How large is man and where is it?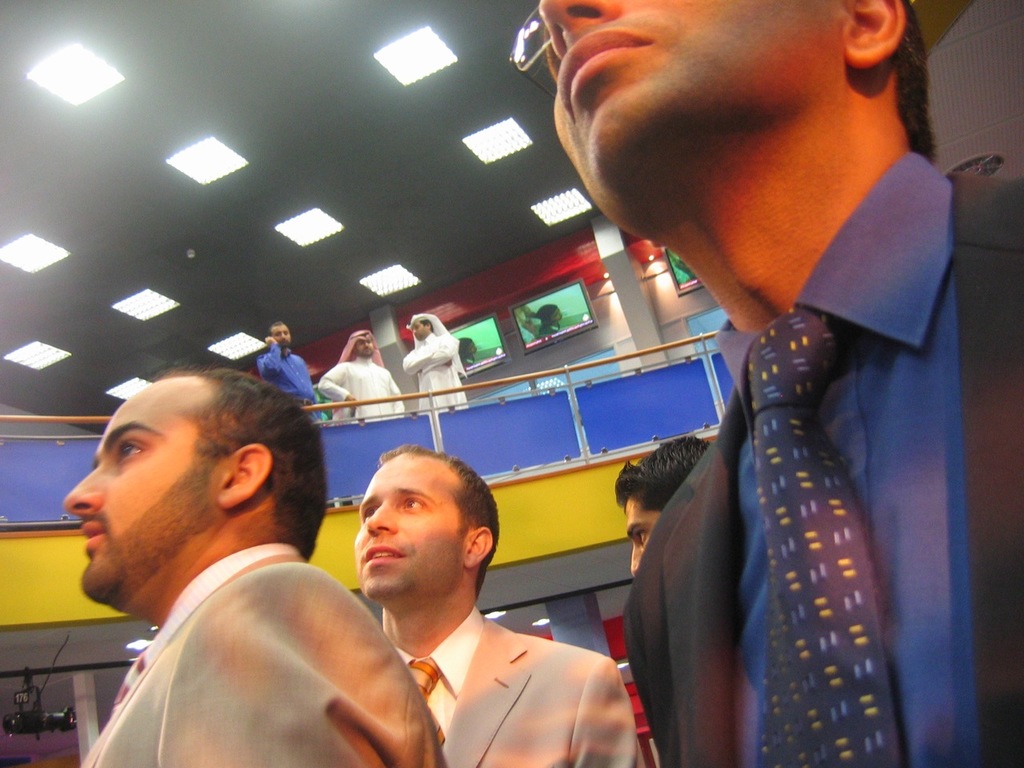
Bounding box: (left=326, top=329, right=402, bottom=421).
